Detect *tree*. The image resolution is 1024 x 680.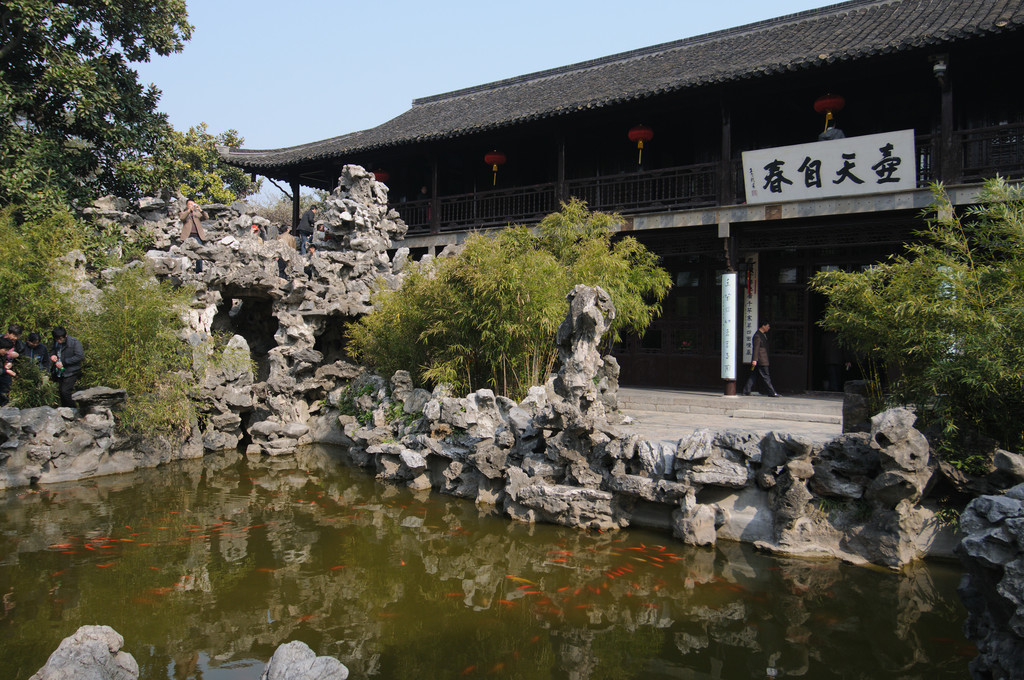
{"left": 9, "top": 208, "right": 105, "bottom": 362}.
